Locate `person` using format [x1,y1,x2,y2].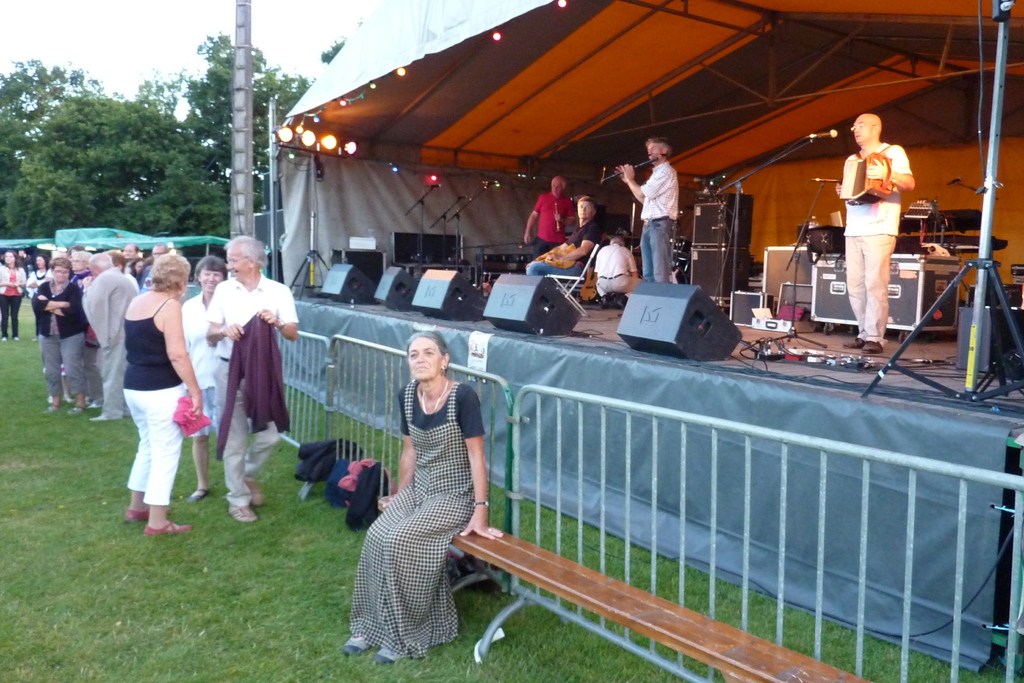
[529,195,607,279].
